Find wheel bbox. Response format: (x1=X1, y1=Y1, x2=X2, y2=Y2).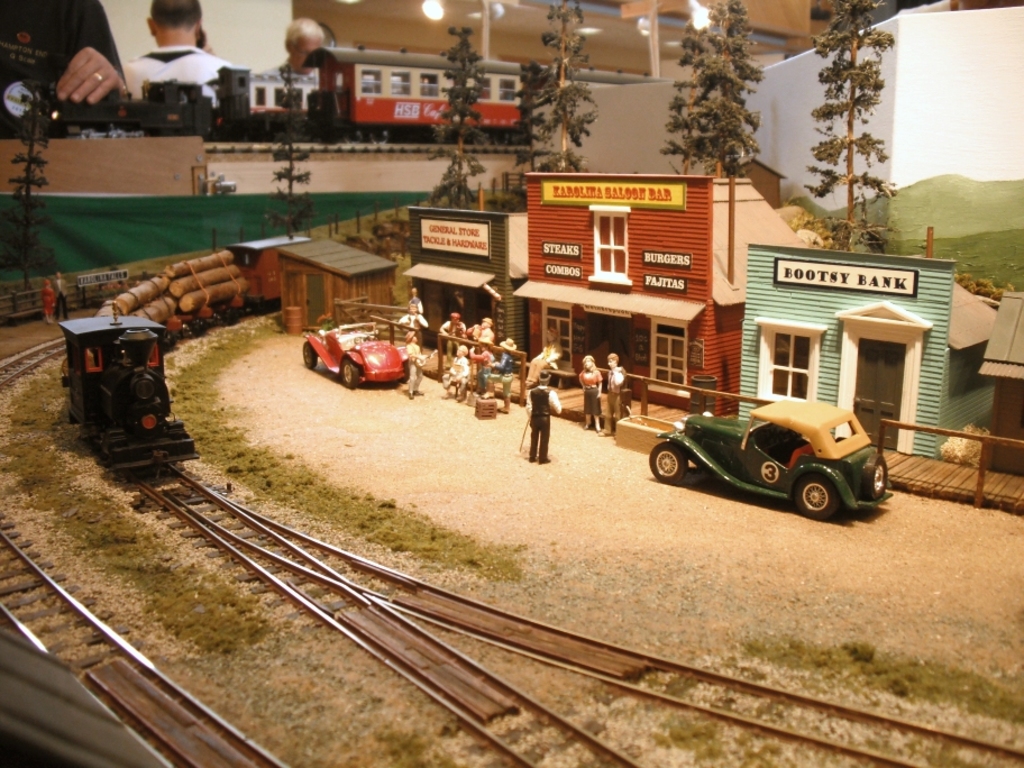
(x1=870, y1=456, x2=890, y2=497).
